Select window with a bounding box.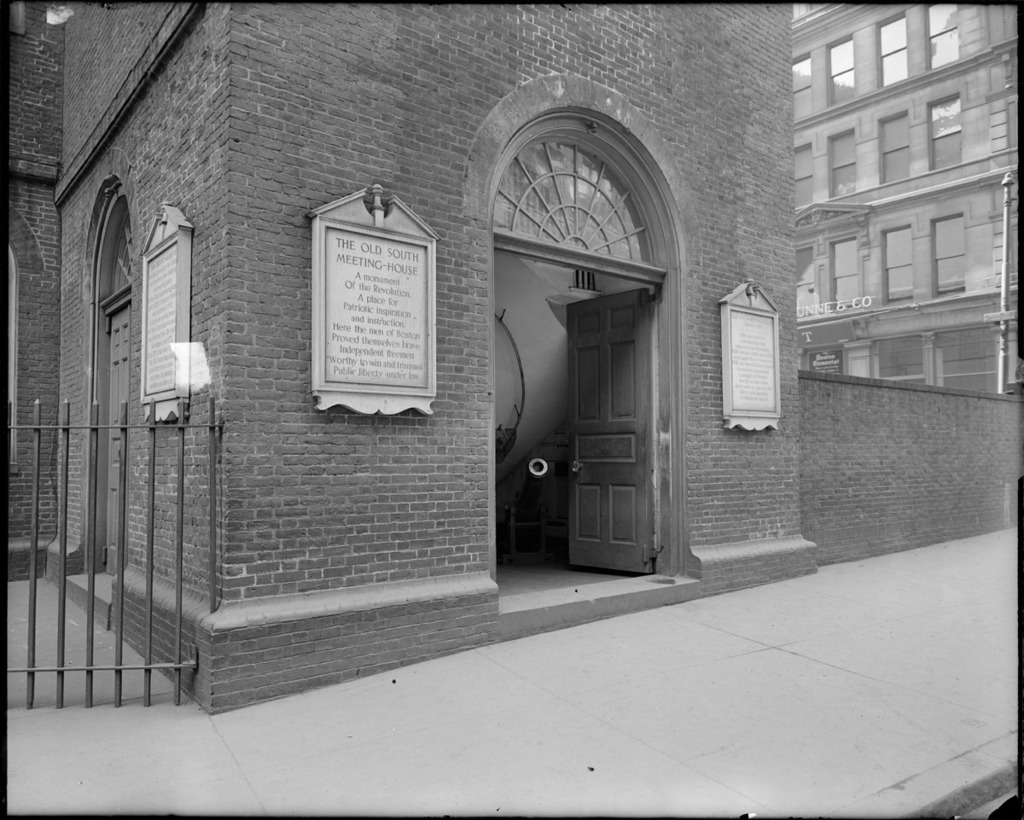
[100,216,138,289].
